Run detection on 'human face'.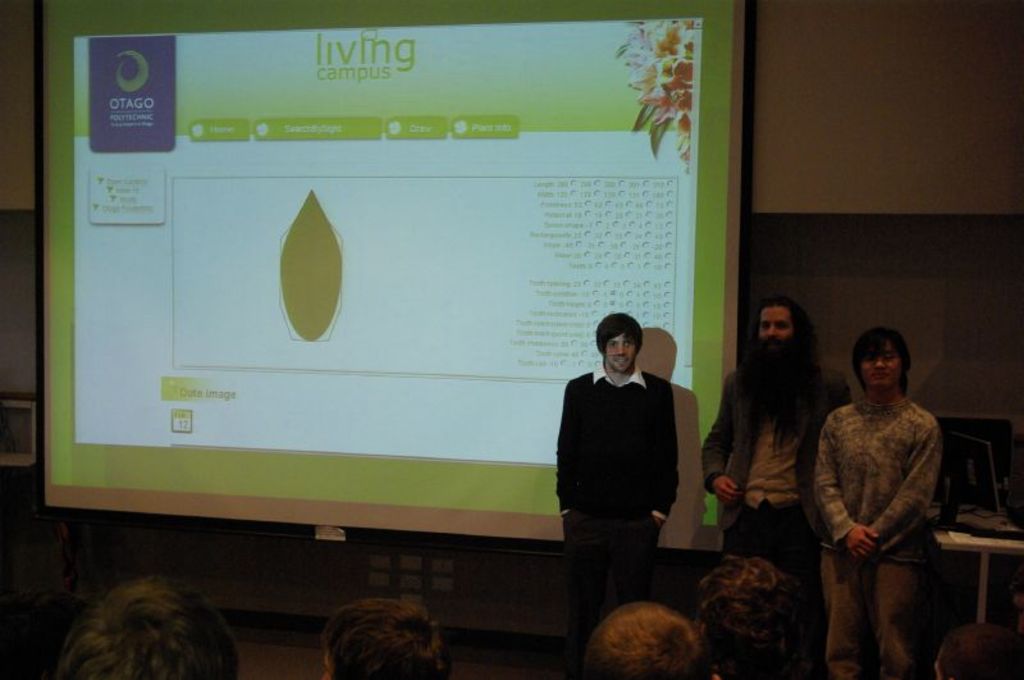
Result: box=[604, 334, 637, 366].
